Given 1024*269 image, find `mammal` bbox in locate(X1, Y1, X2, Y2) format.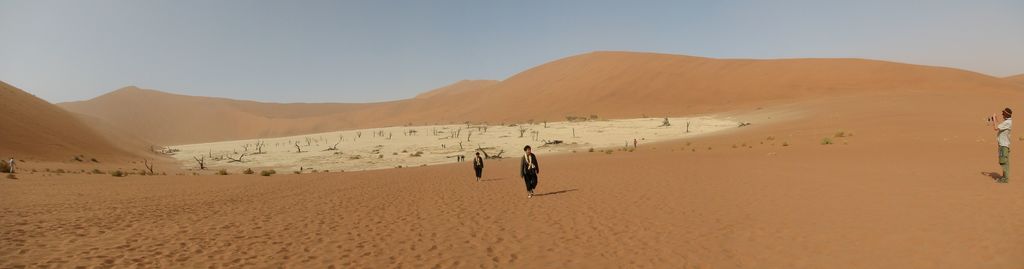
locate(457, 155, 458, 161).
